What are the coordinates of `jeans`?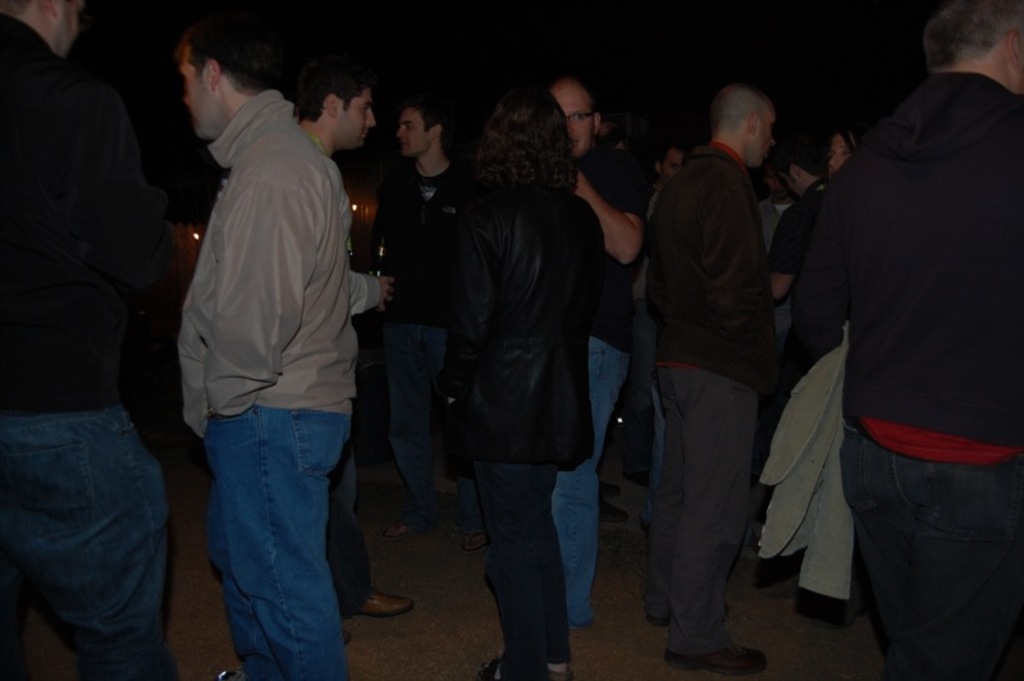
826 426 1023 680.
